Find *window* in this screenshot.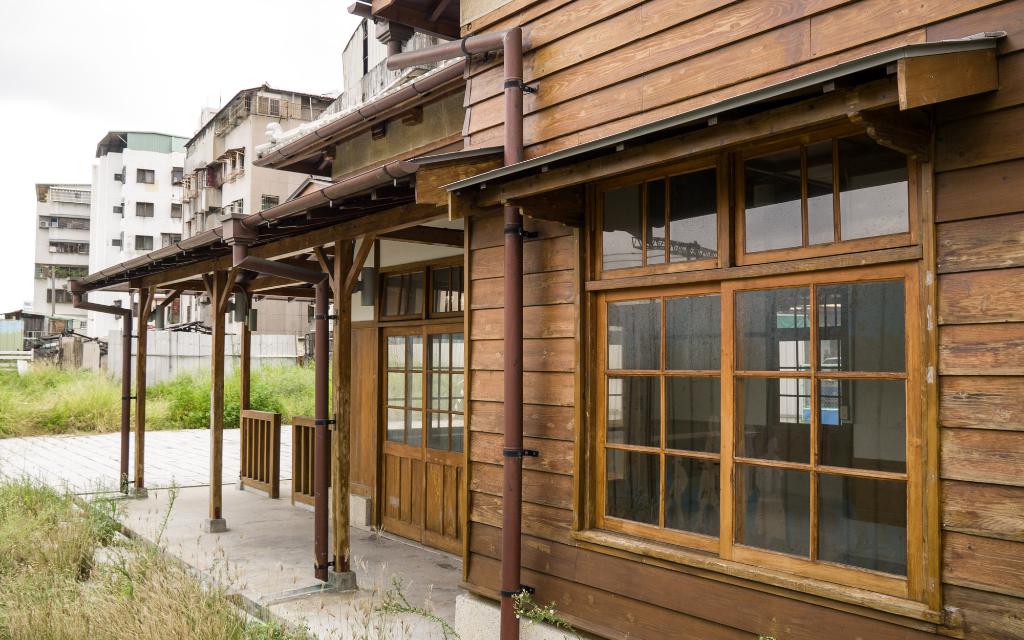
The bounding box for *window* is (729,128,916,264).
